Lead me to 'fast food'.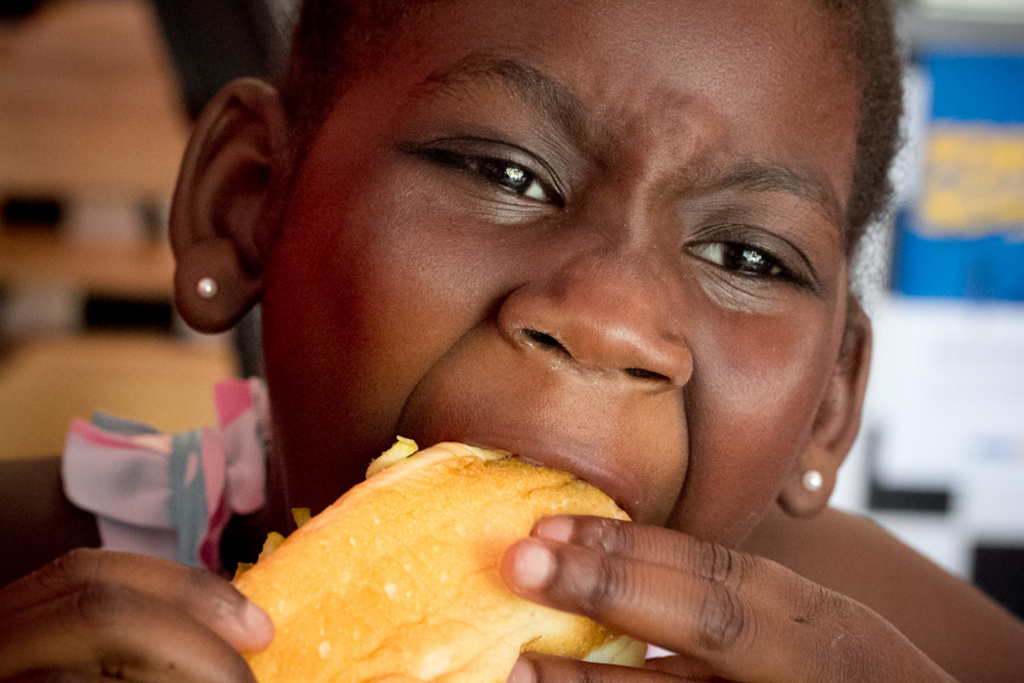
Lead to Rect(213, 435, 662, 647).
